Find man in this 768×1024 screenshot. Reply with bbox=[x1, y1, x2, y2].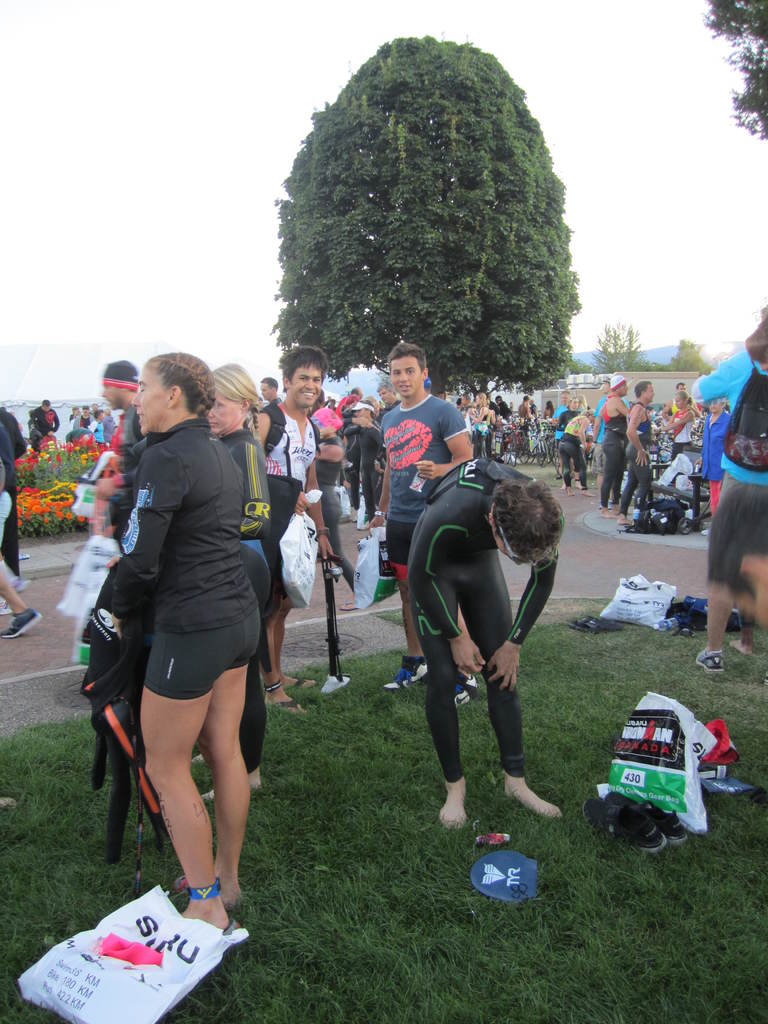
bbox=[258, 340, 335, 703].
